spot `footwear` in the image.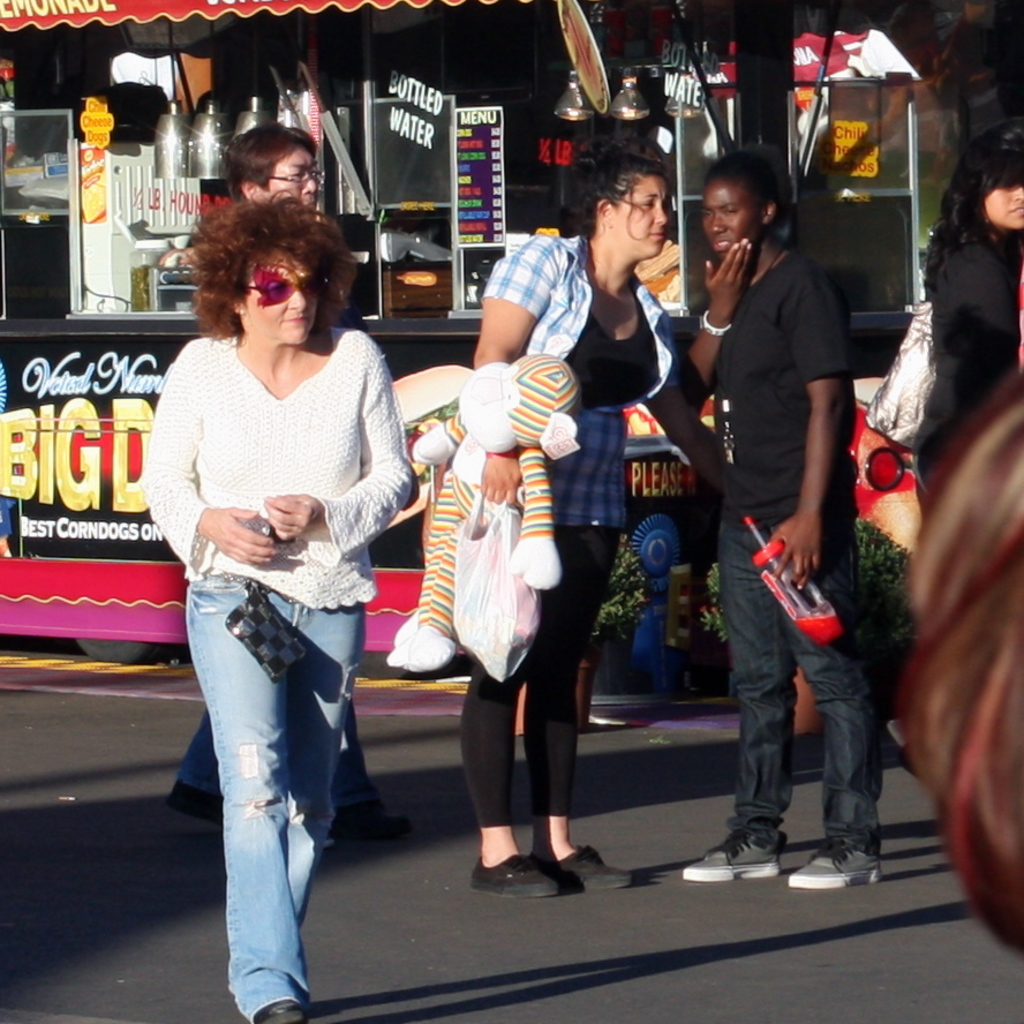
`footwear` found at detection(793, 836, 875, 888).
